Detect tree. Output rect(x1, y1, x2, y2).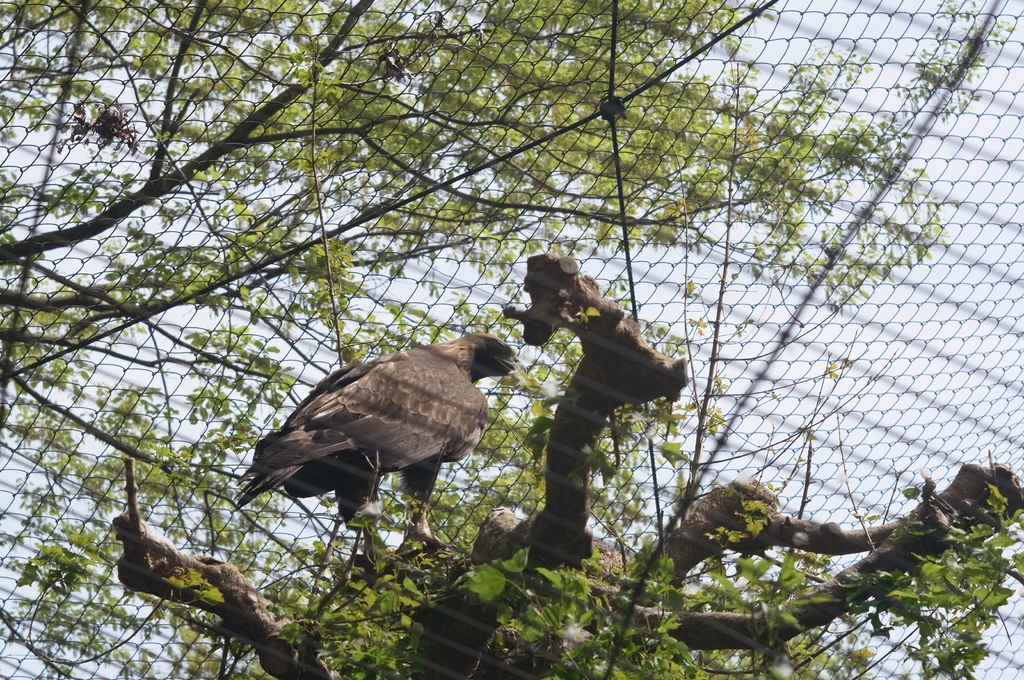
rect(1, 214, 1023, 679).
